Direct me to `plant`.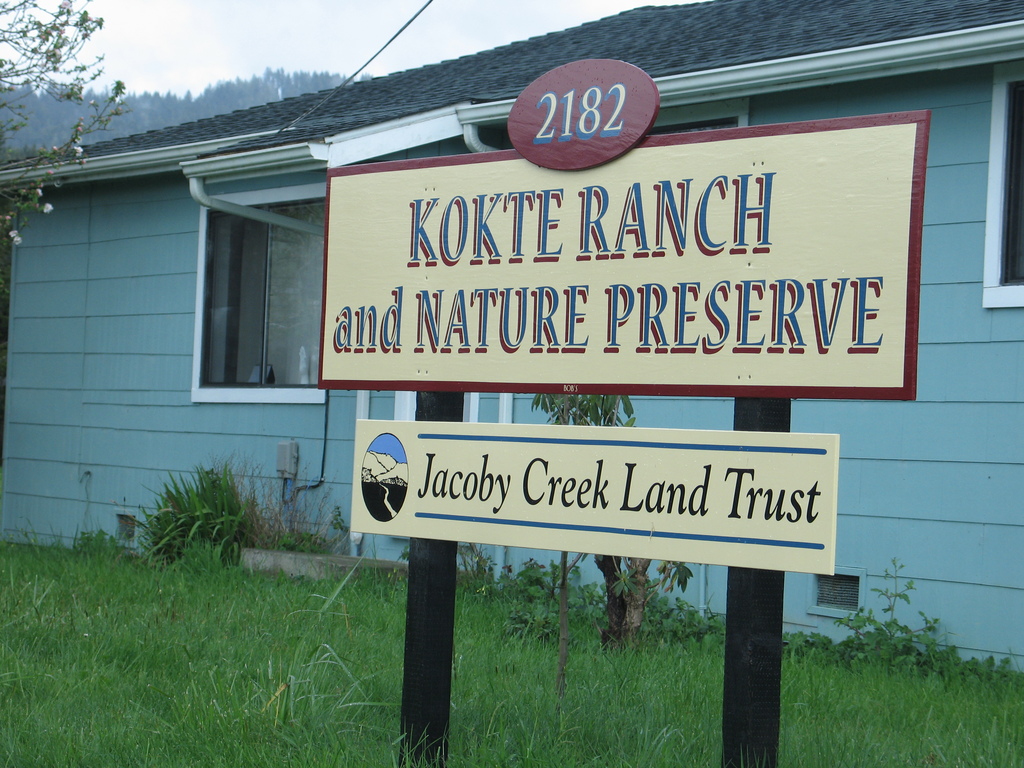
Direction: bbox(786, 557, 1021, 682).
